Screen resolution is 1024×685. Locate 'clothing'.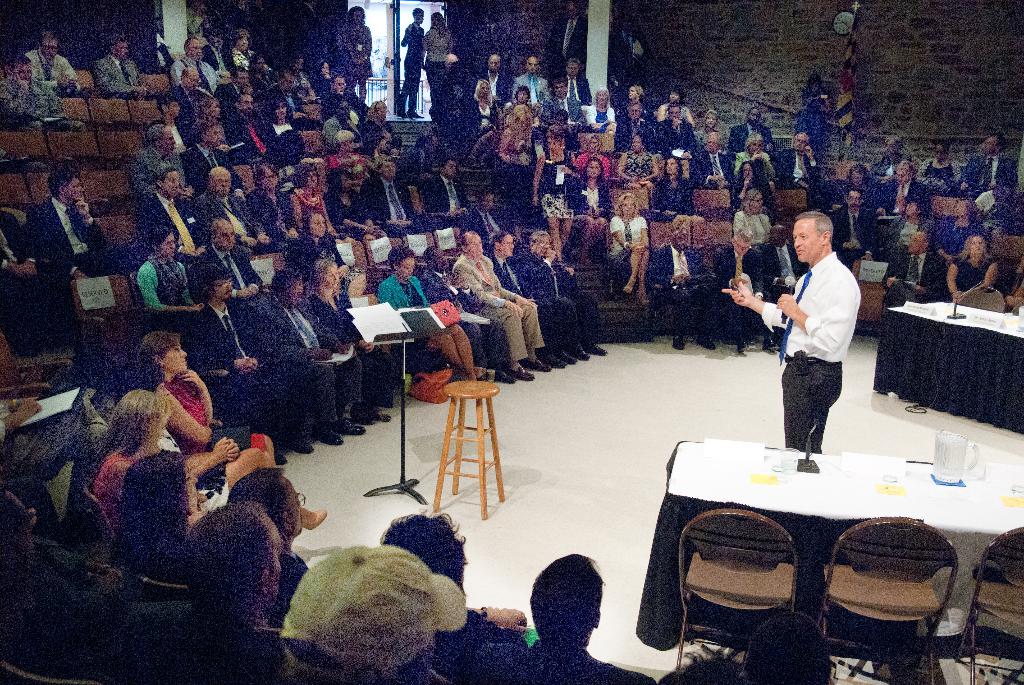
bbox(171, 49, 218, 92).
